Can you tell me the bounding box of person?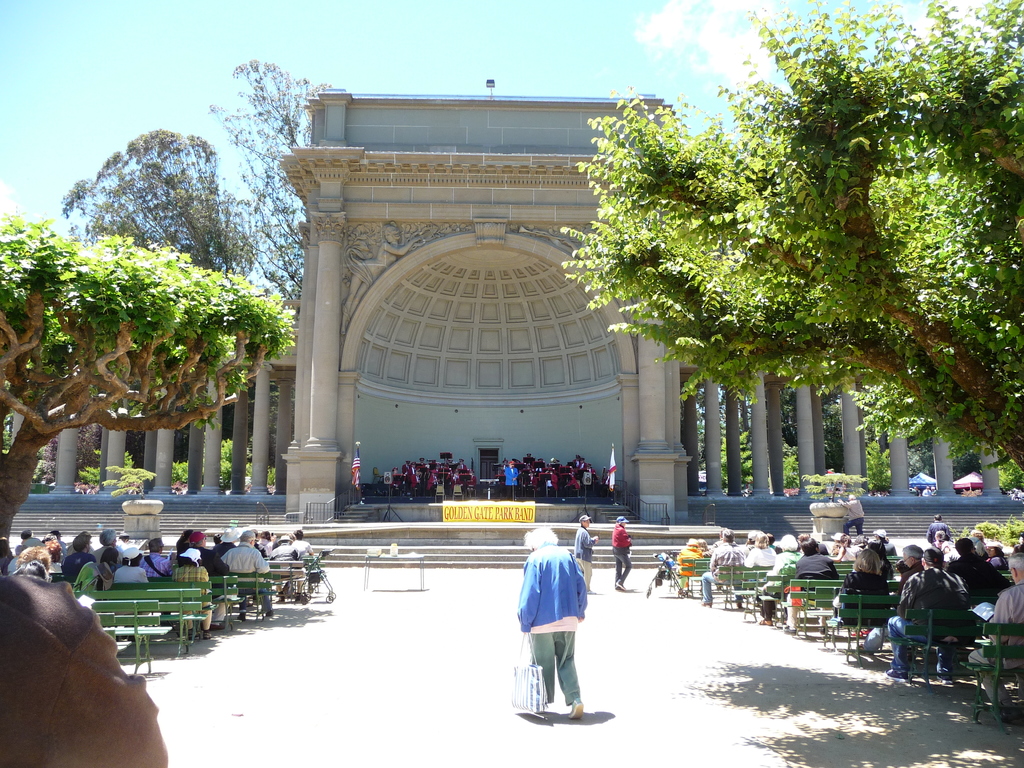
[111,544,147,581].
